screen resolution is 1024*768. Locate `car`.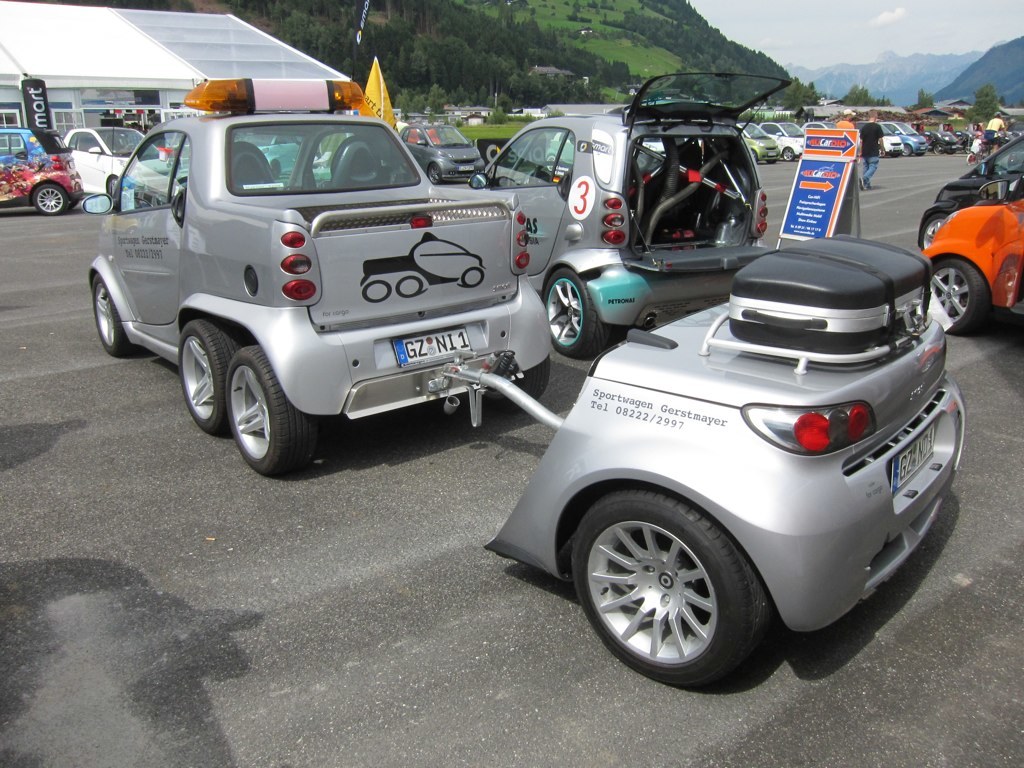
926/177/1023/331.
